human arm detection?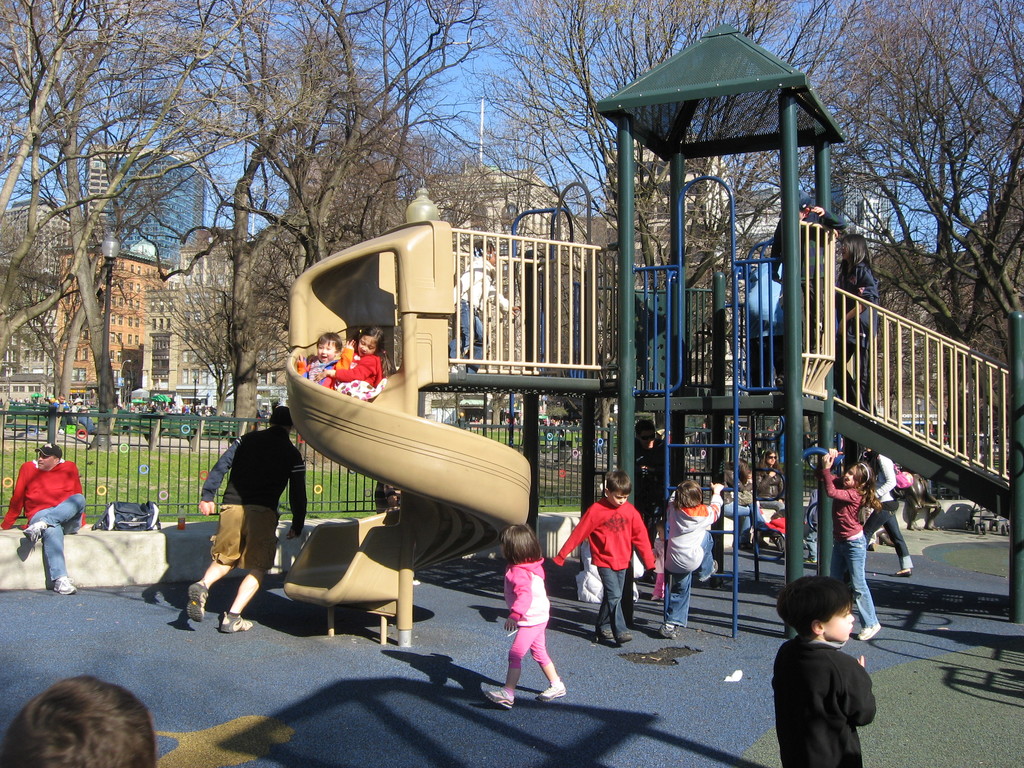
pyautogui.locateOnScreen(500, 567, 534, 628)
